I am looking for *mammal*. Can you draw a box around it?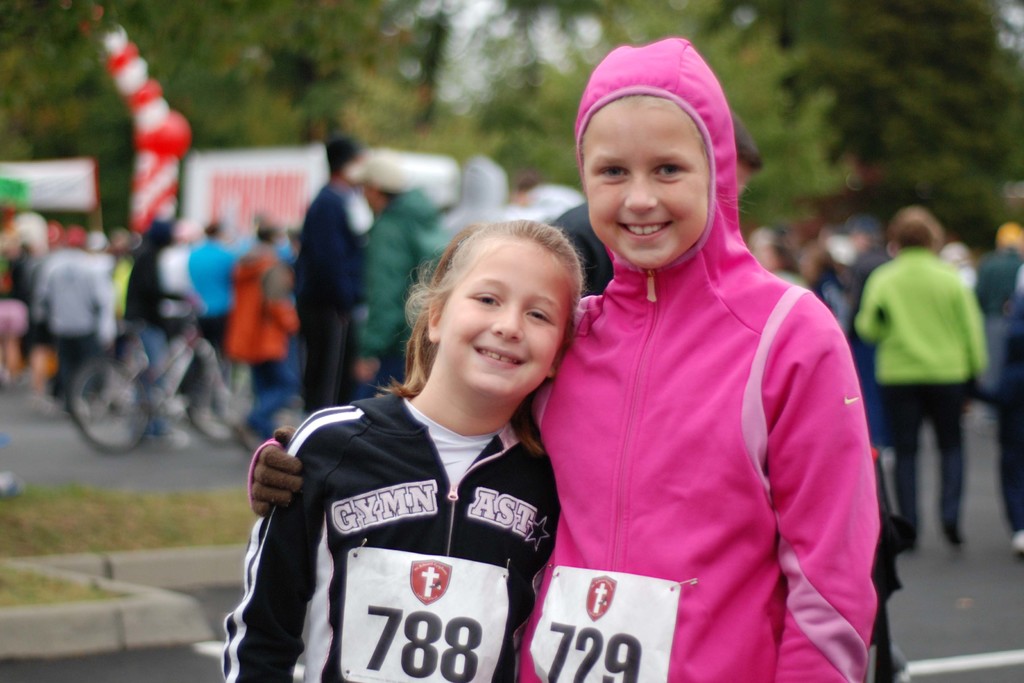
Sure, the bounding box is 241 36 882 682.
